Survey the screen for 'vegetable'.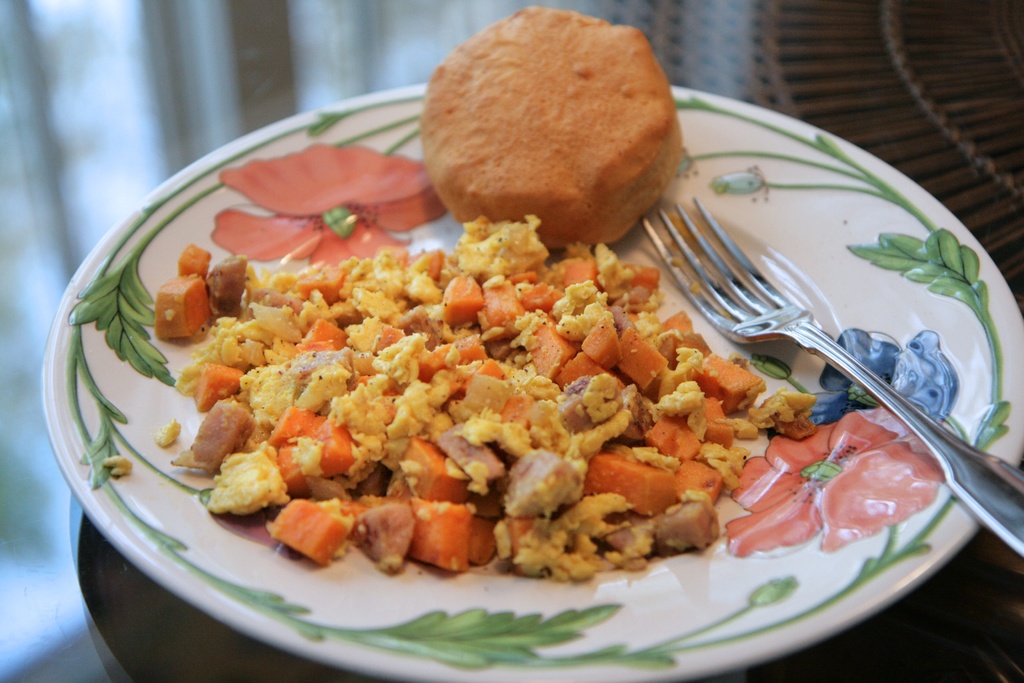
Survey found: left=483, top=278, right=521, bottom=331.
